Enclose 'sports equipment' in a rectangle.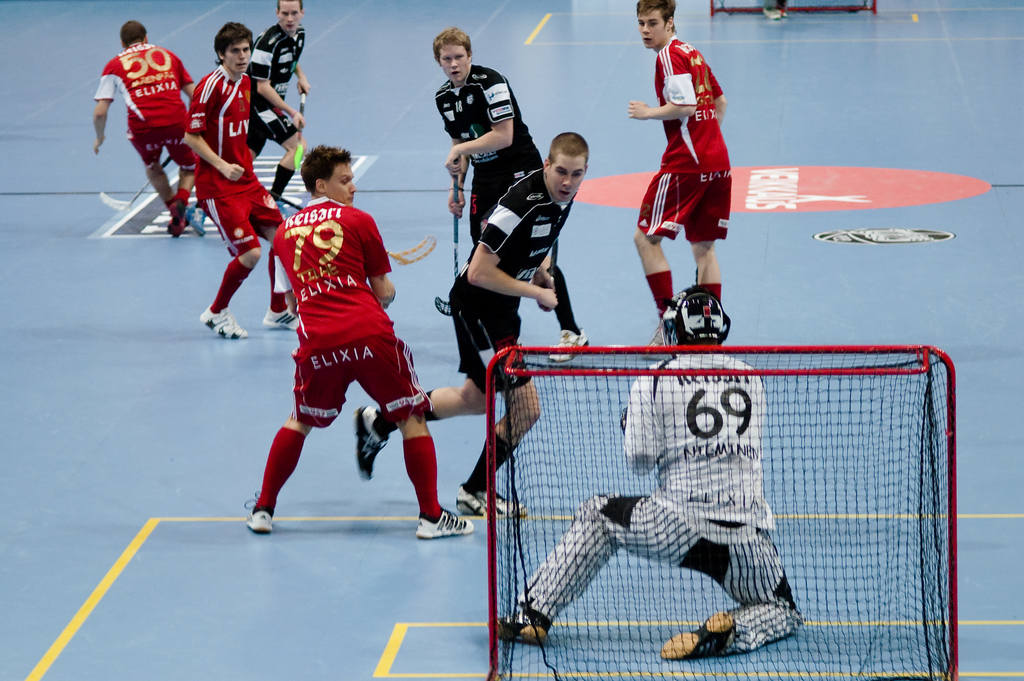
244/489/276/535.
